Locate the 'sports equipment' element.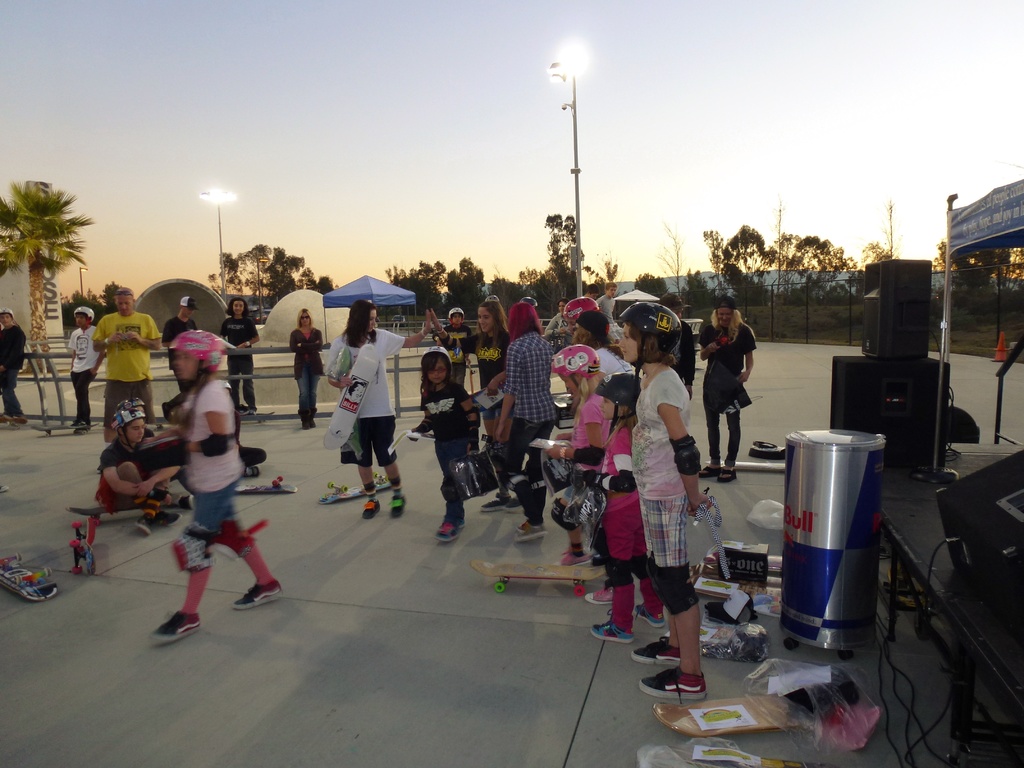
Element bbox: box(0, 552, 58, 602).
